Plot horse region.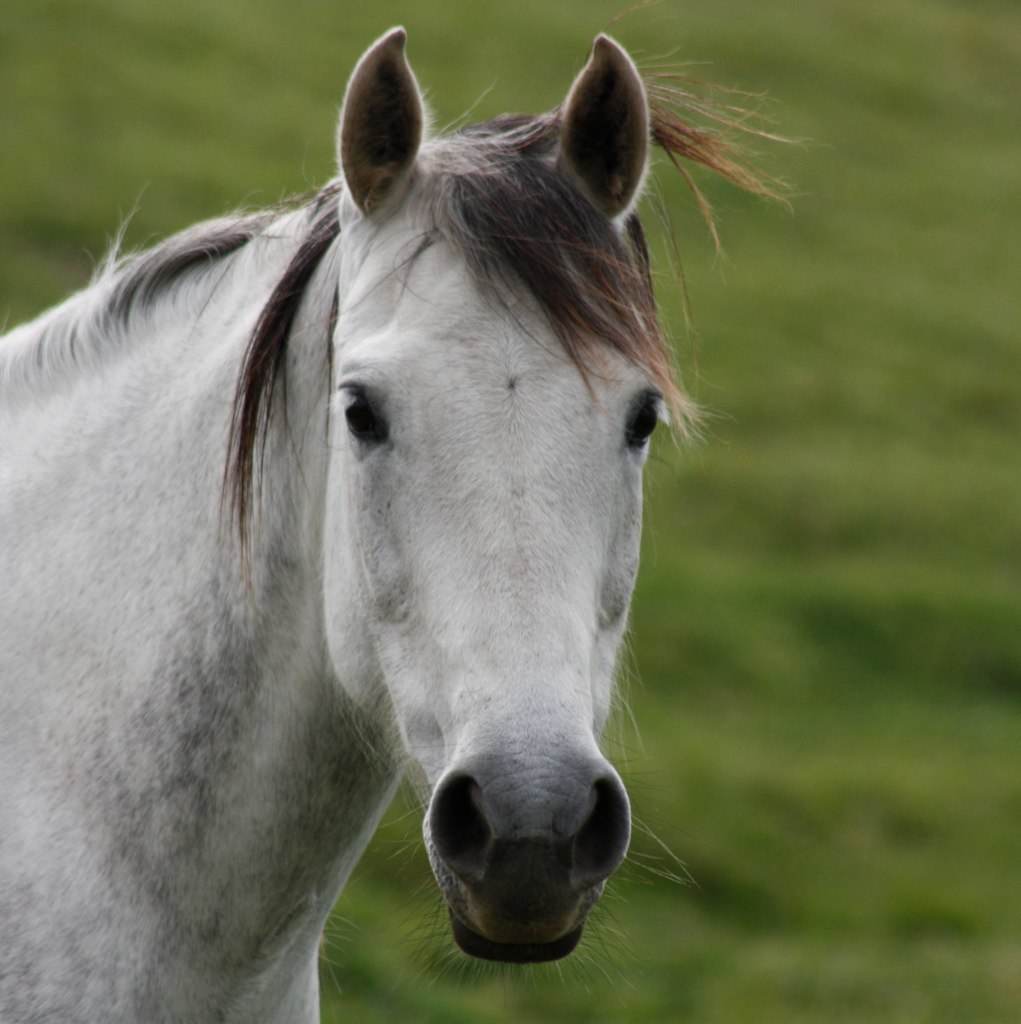
Plotted at 0 3 814 1023.
